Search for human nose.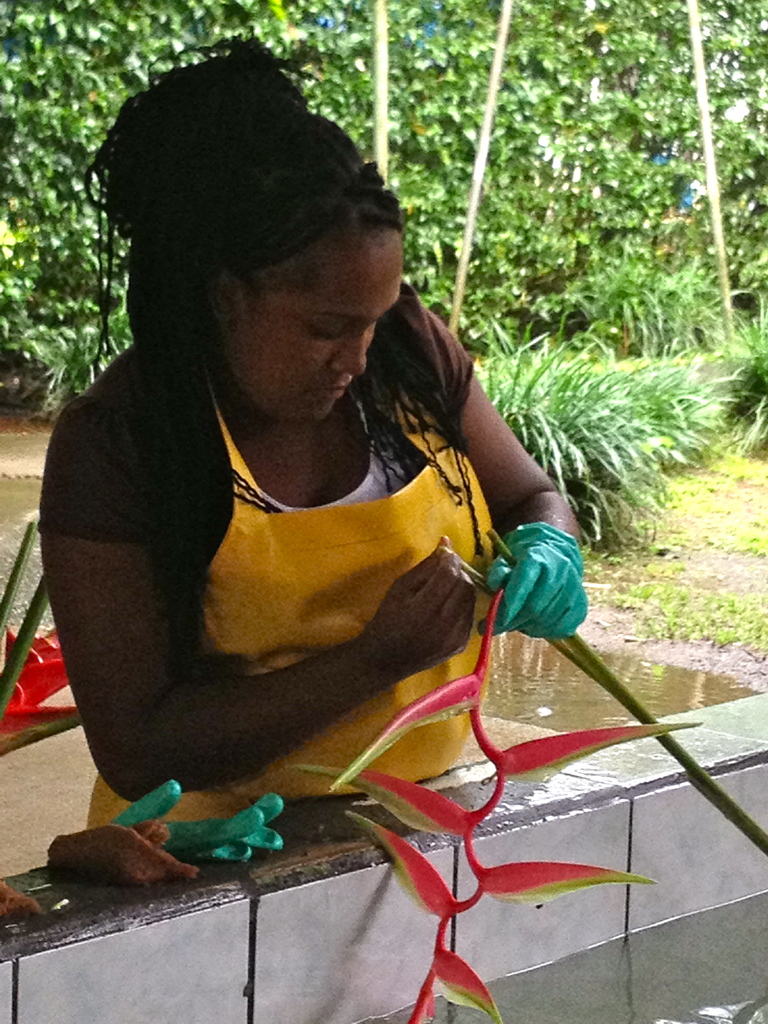
Found at [x1=333, y1=326, x2=367, y2=375].
